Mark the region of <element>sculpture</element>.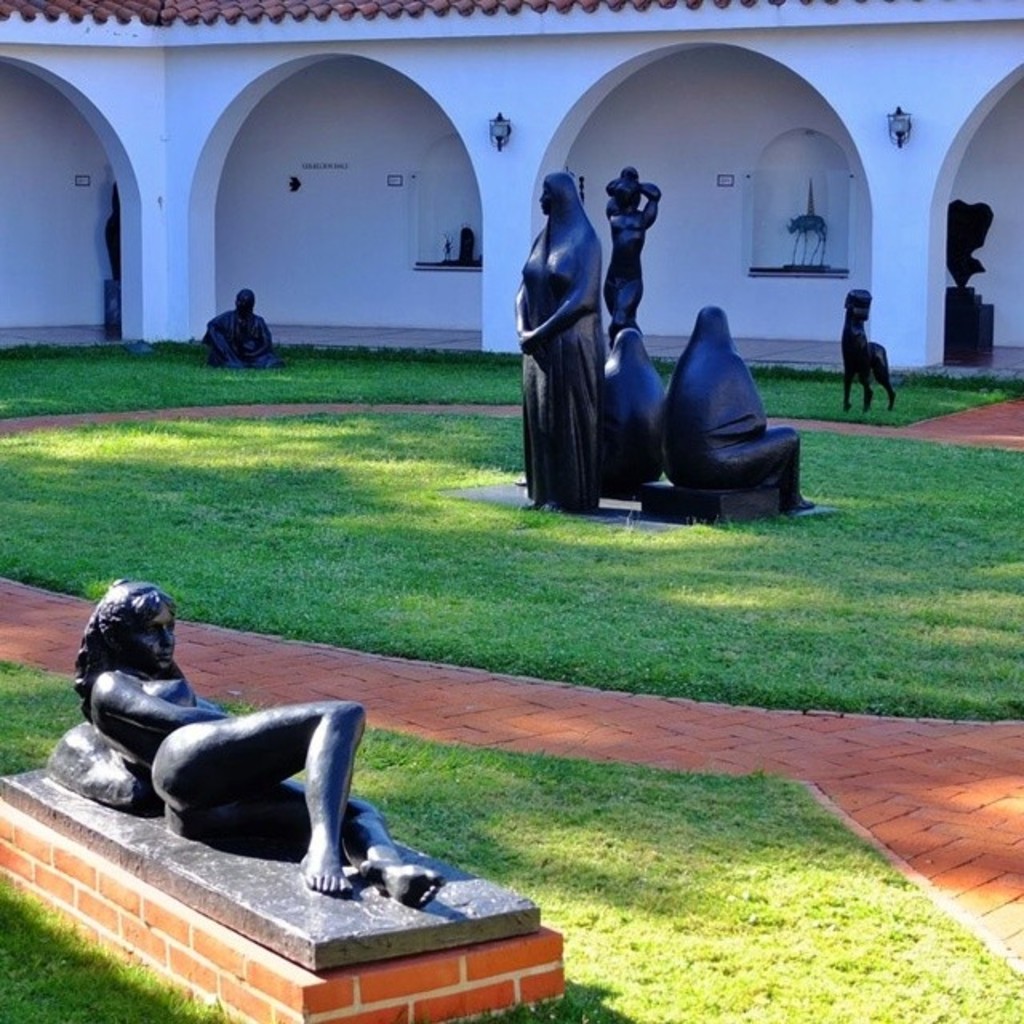
Region: bbox=(838, 290, 917, 413).
